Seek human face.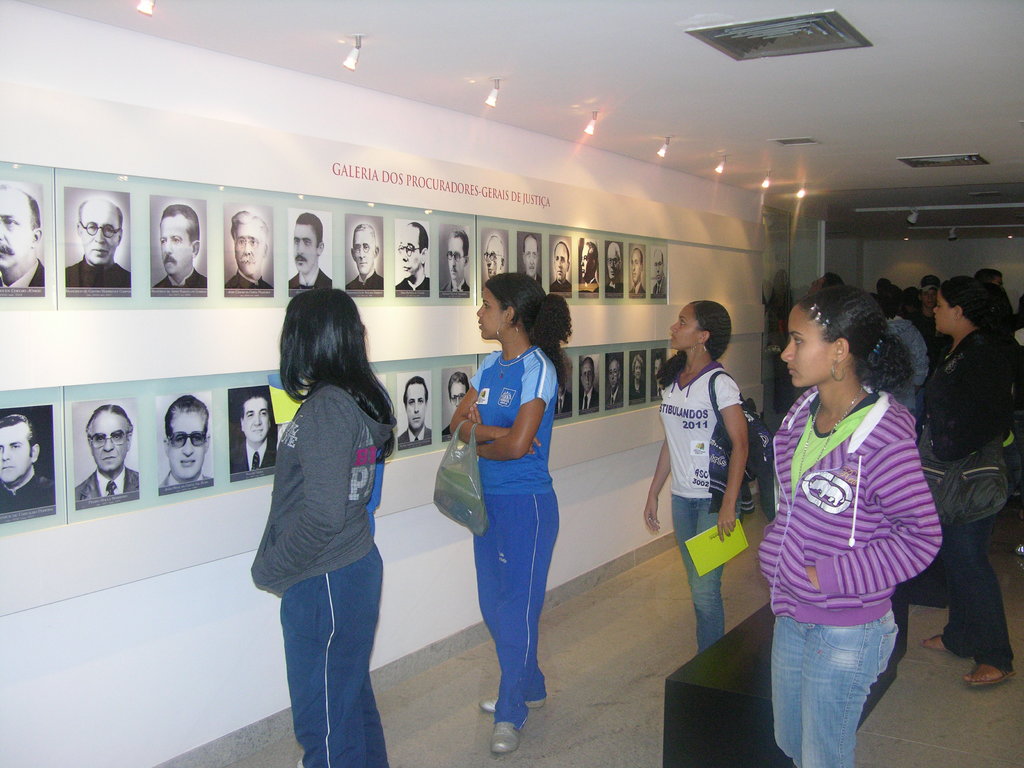
pyautogui.locateOnScreen(580, 359, 597, 392).
